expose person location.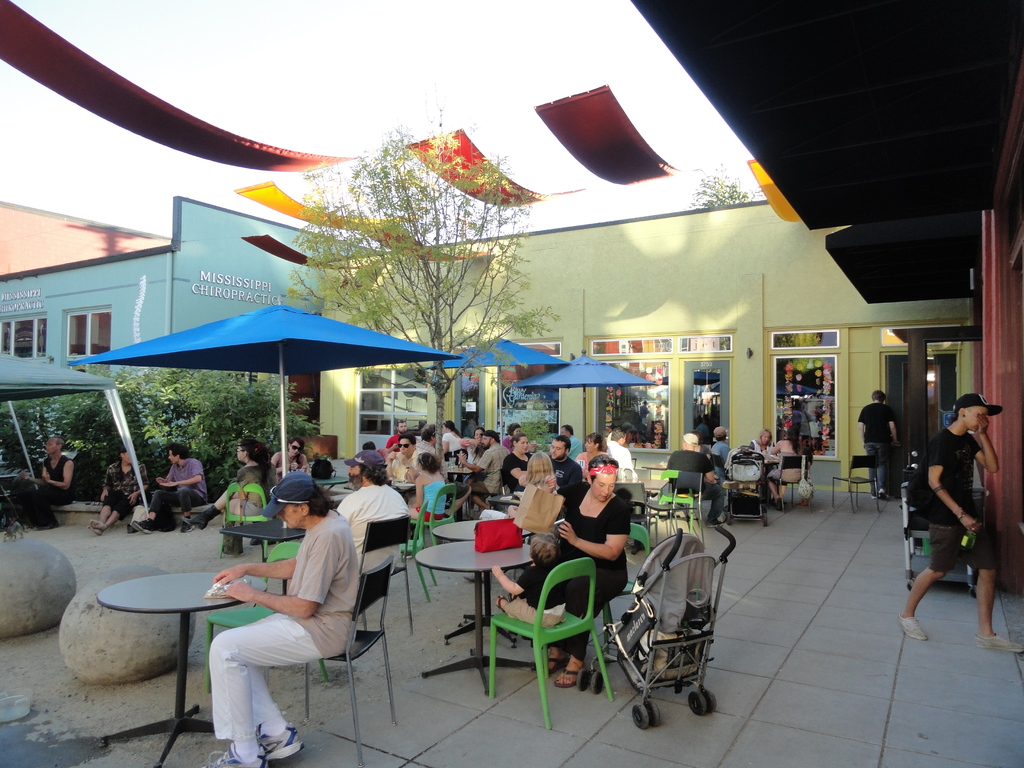
Exposed at 437,418,464,464.
